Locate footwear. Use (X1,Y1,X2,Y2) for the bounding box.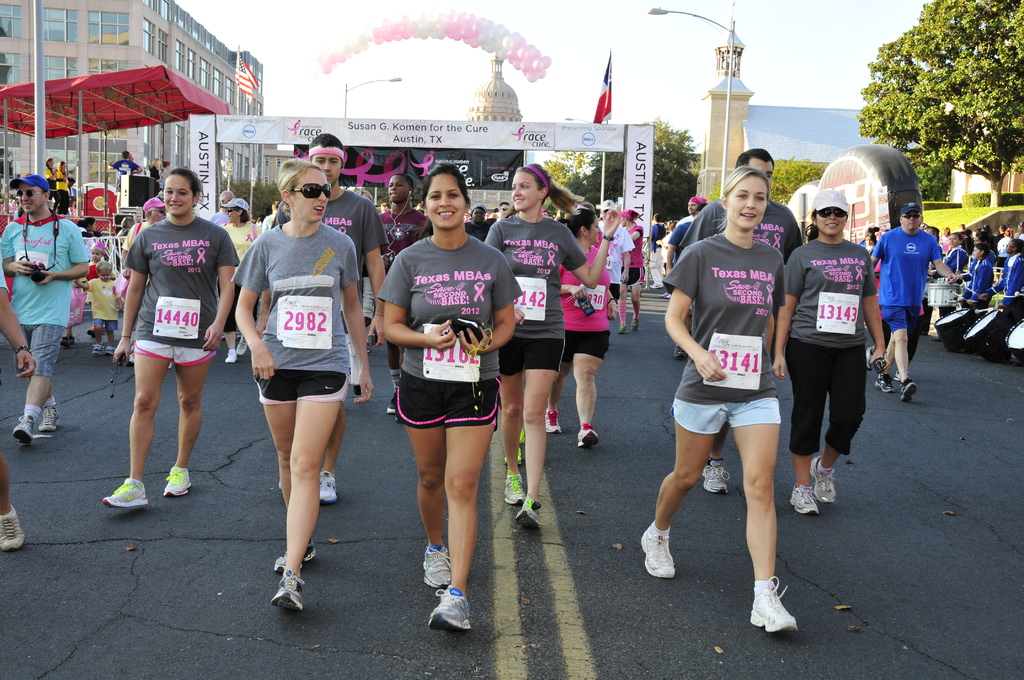
(702,458,735,494).
